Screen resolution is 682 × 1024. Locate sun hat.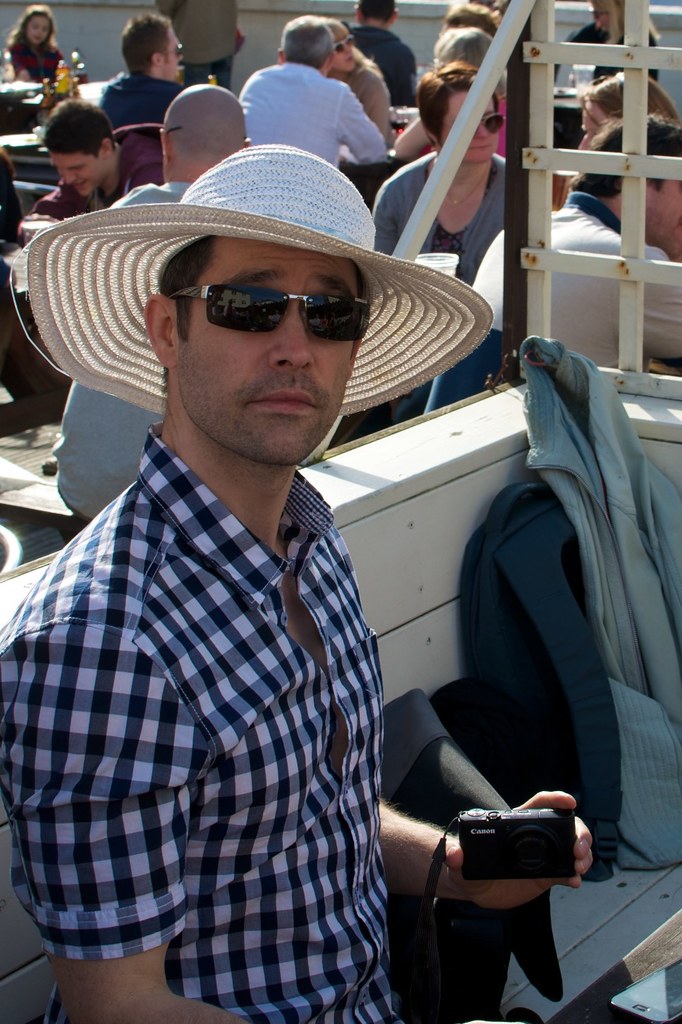
Rect(23, 144, 497, 468).
